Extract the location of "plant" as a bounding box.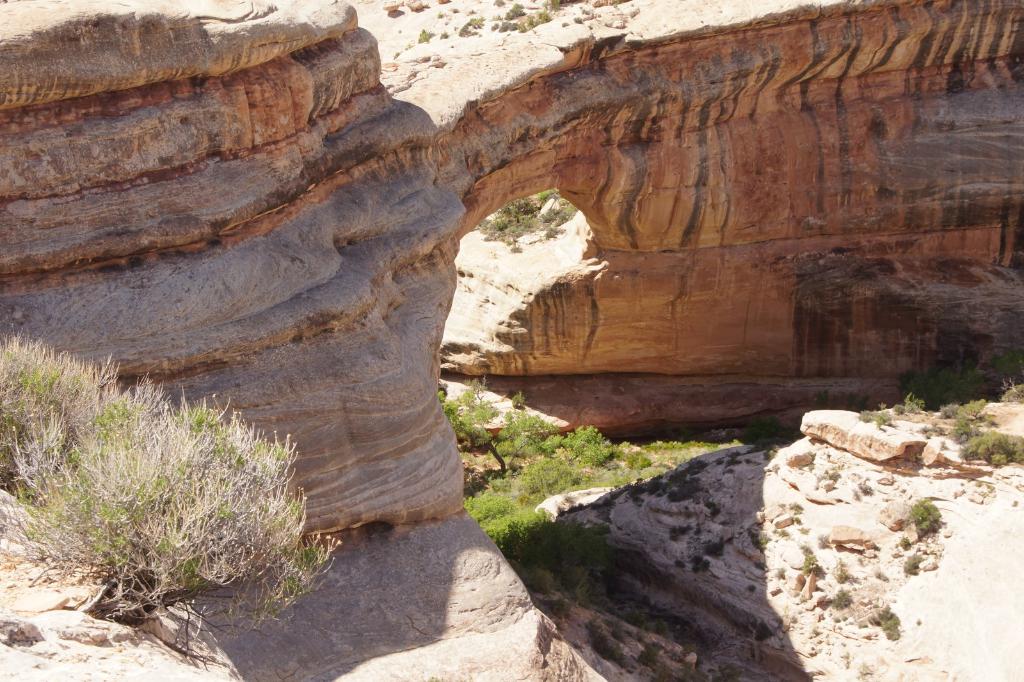
rect(872, 568, 890, 582).
